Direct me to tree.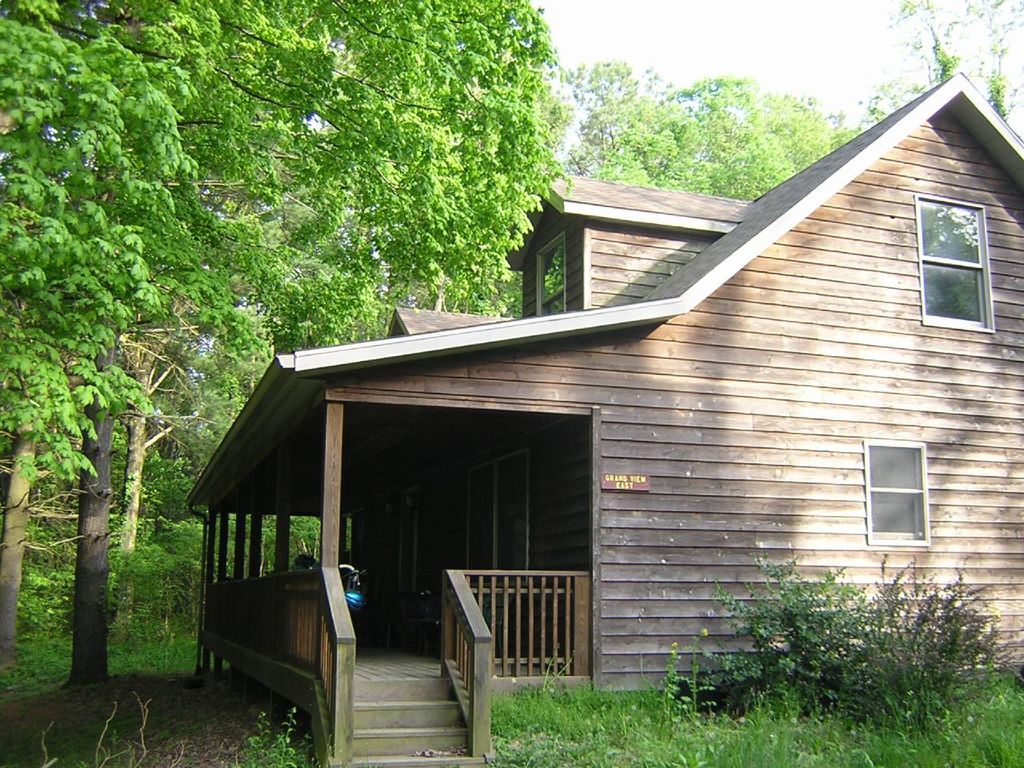
Direction: l=0, t=0, r=137, b=671.
